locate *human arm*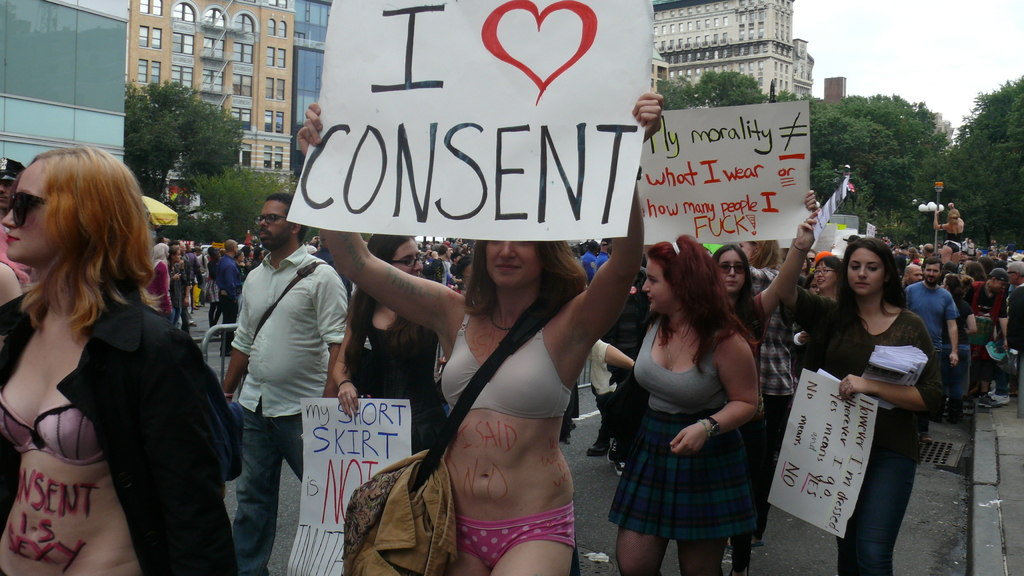
(940,294,962,369)
